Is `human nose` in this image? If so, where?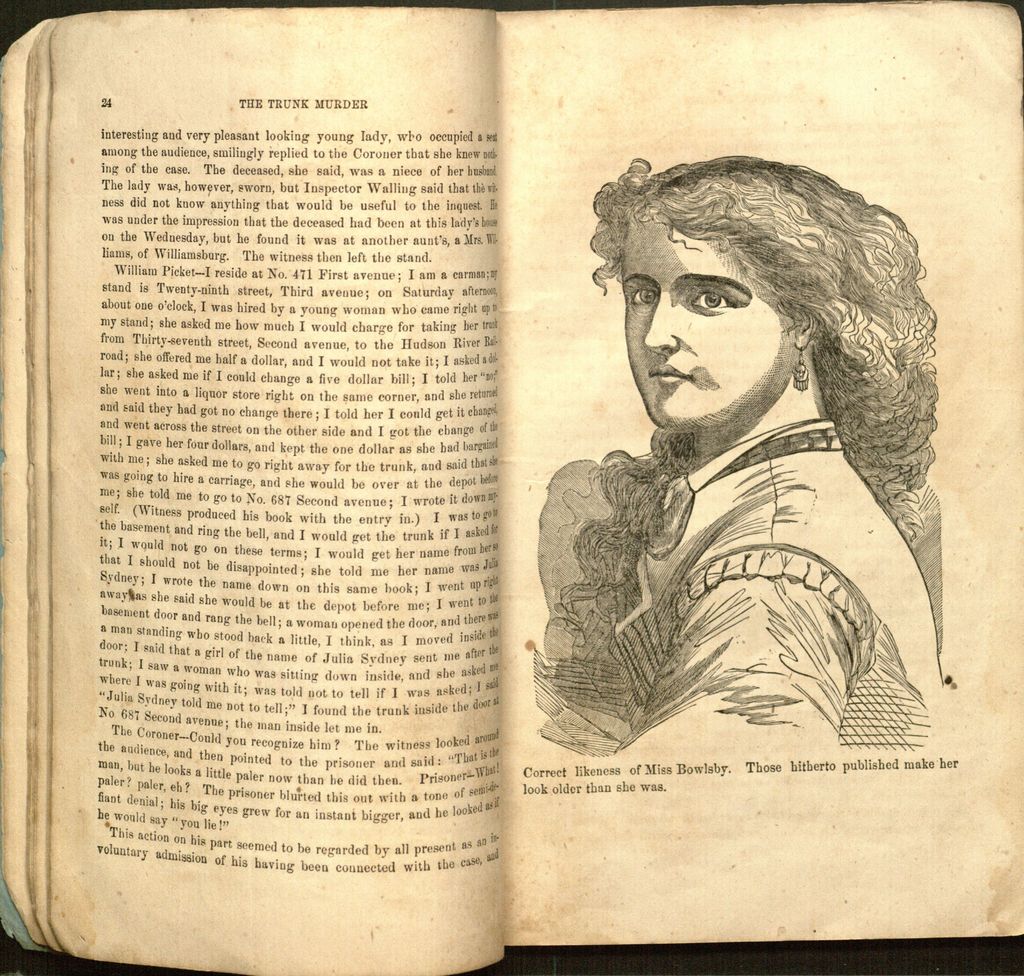
Yes, at 643,289,680,355.
